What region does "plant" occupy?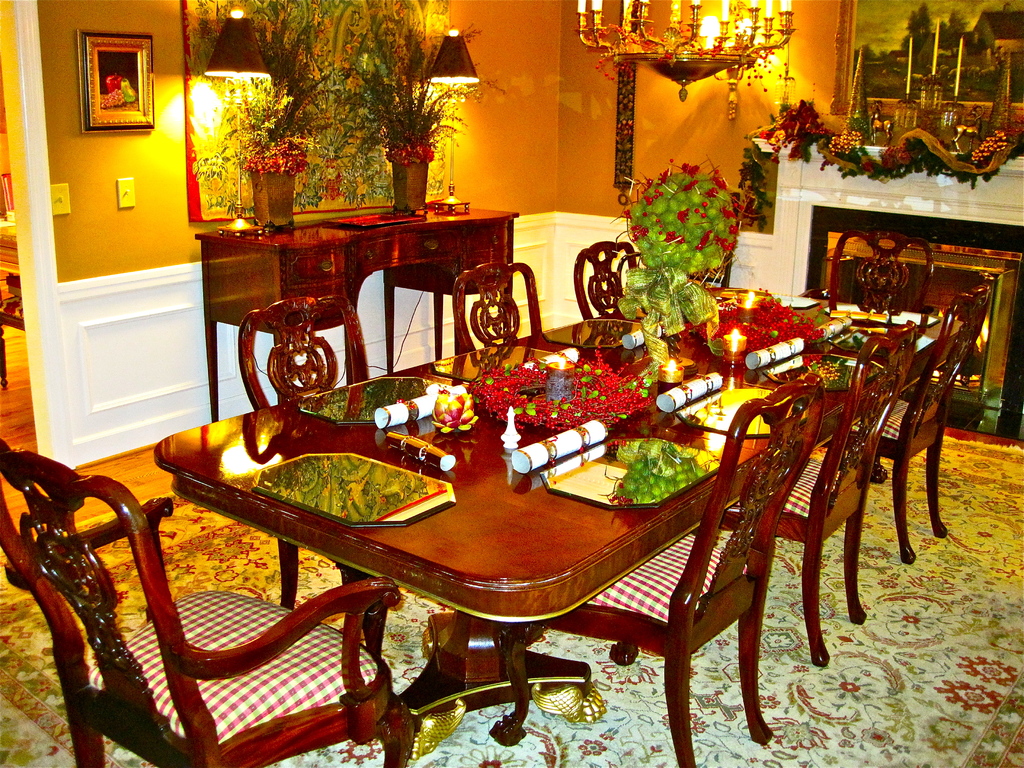
box=[338, 0, 474, 165].
